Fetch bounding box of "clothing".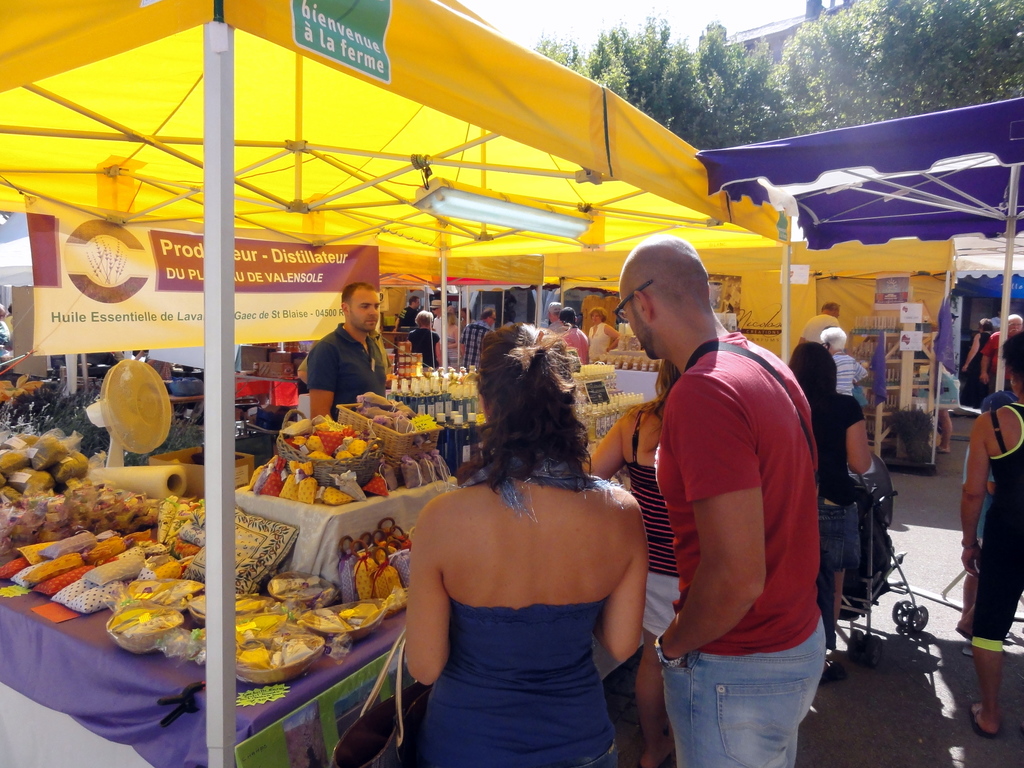
Bbox: rect(831, 349, 872, 387).
